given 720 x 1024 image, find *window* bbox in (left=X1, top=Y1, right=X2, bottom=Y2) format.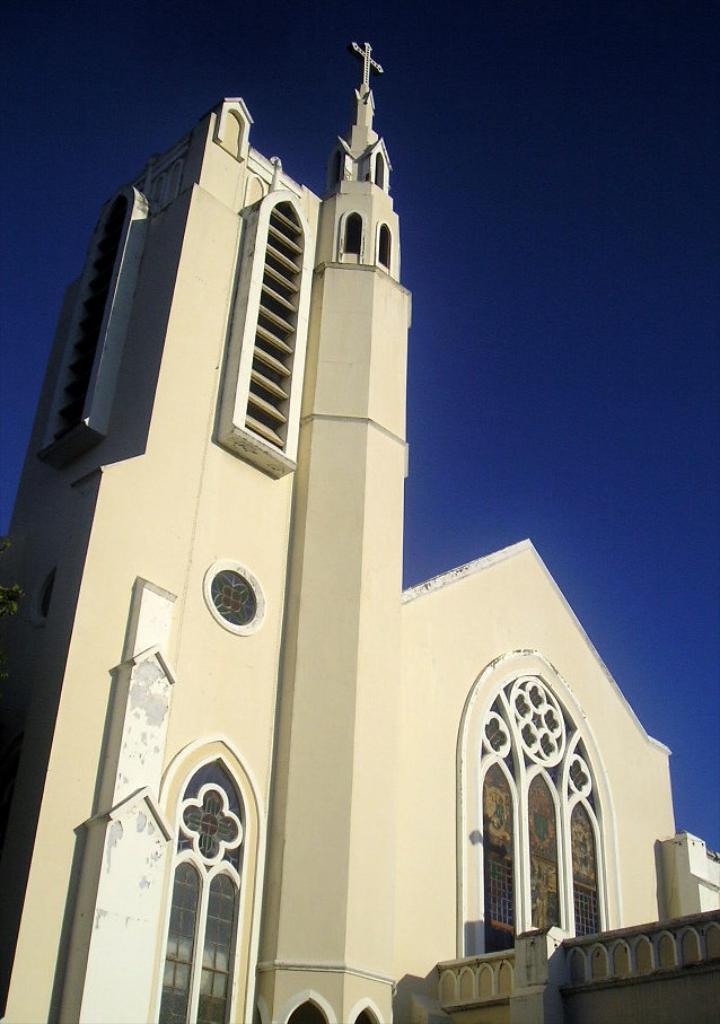
(left=481, top=673, right=608, bottom=961).
